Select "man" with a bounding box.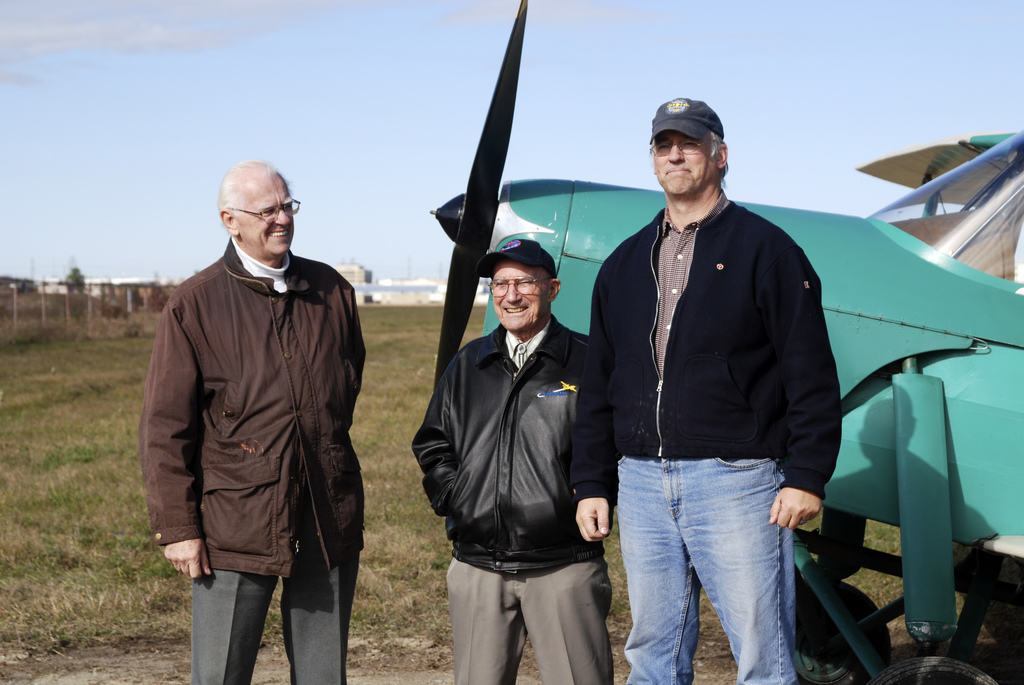
crop(136, 129, 373, 684).
